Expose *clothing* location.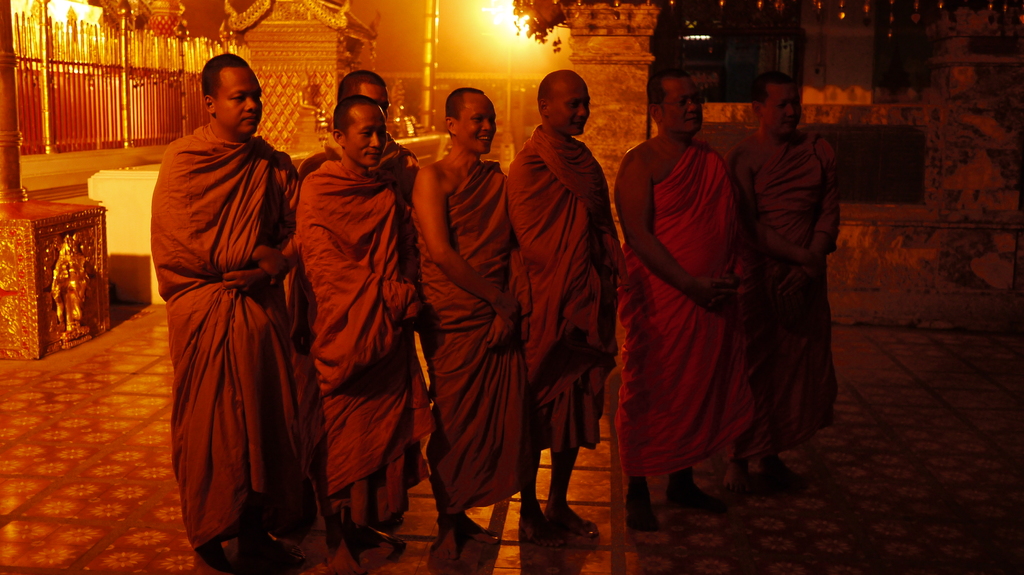
Exposed at [left=413, top=152, right=527, bottom=521].
